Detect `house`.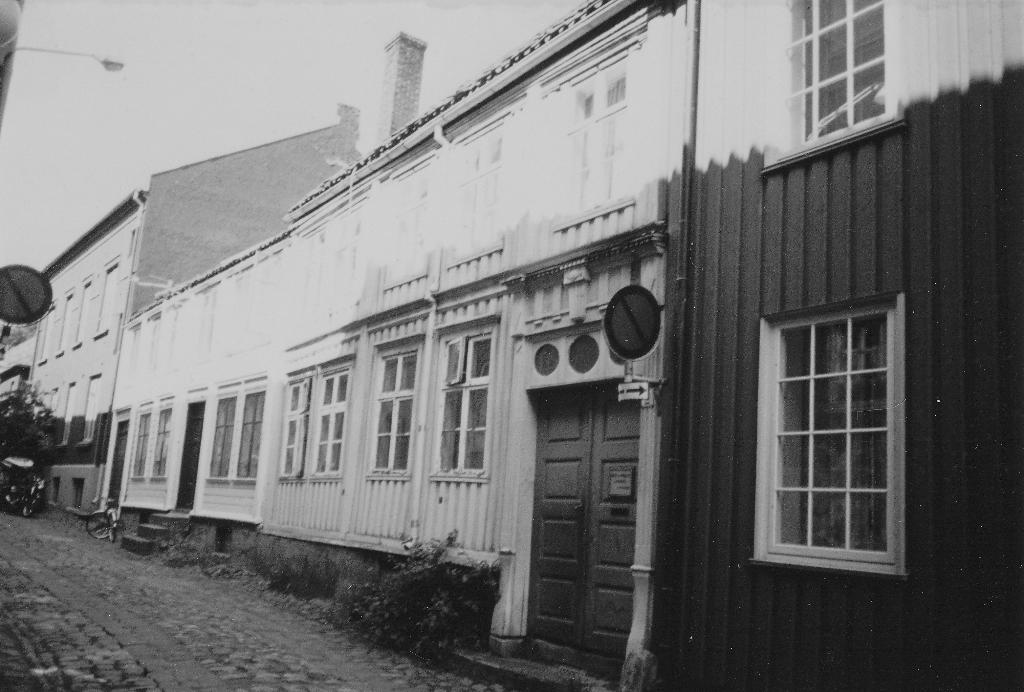
Detected at rect(0, 106, 369, 527).
